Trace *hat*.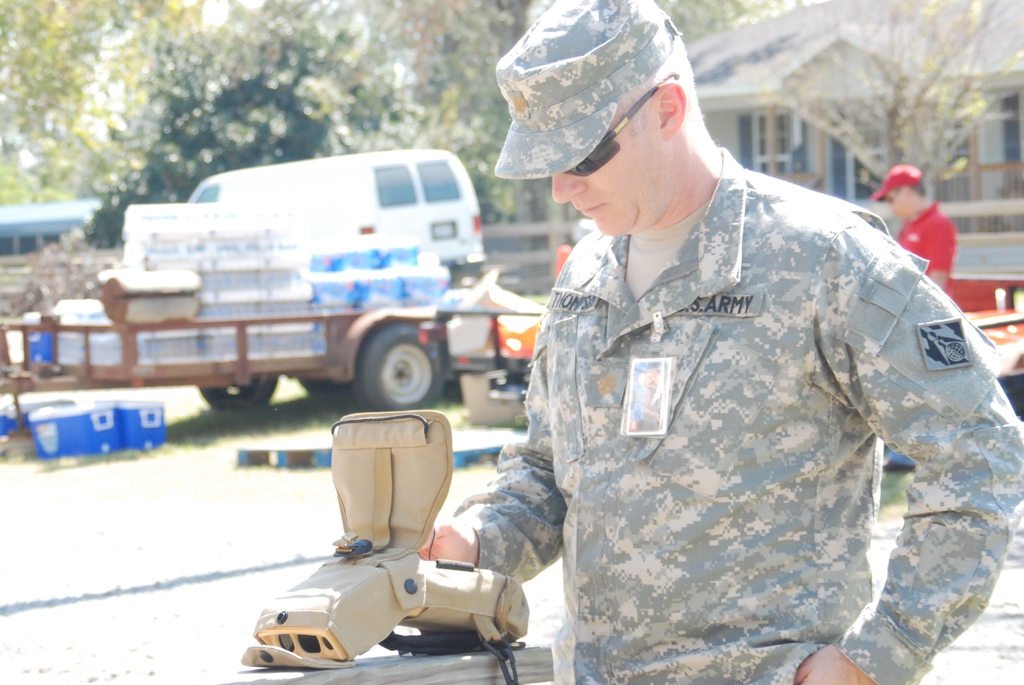
Traced to 866 165 921 204.
